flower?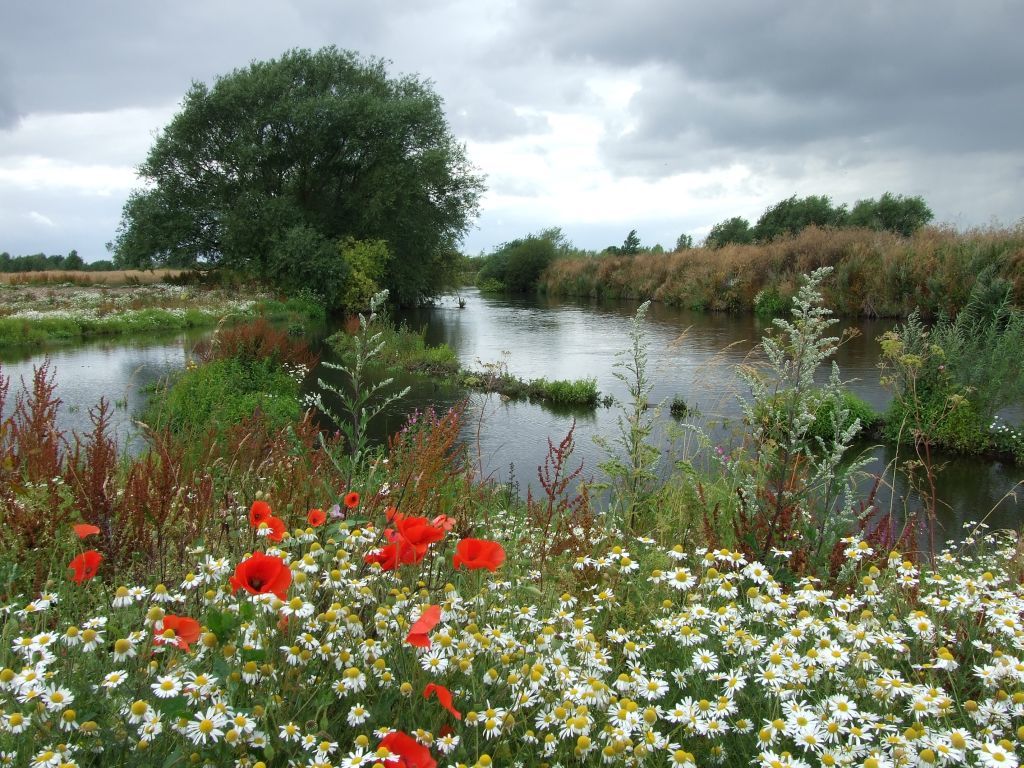
[left=439, top=533, right=509, bottom=592]
